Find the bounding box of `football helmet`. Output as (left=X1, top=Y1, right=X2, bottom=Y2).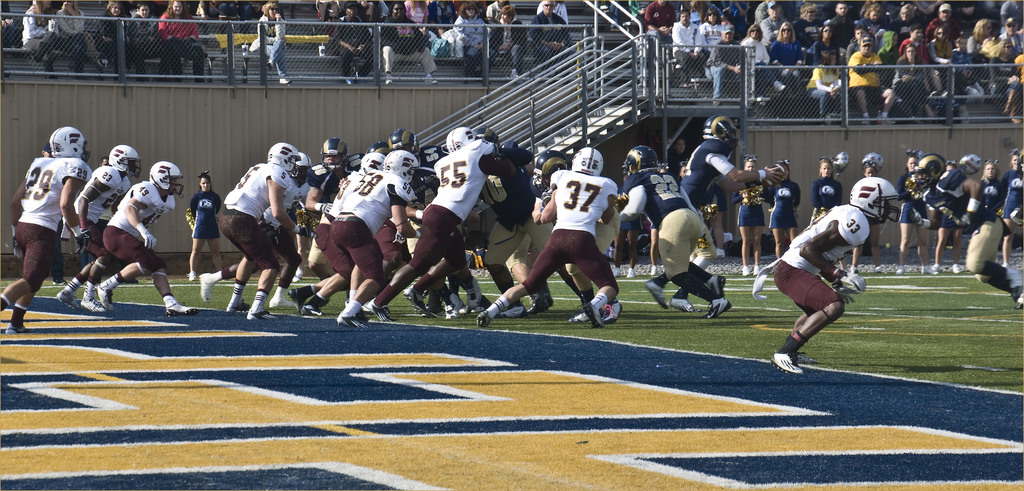
(left=622, top=140, right=662, bottom=175).
